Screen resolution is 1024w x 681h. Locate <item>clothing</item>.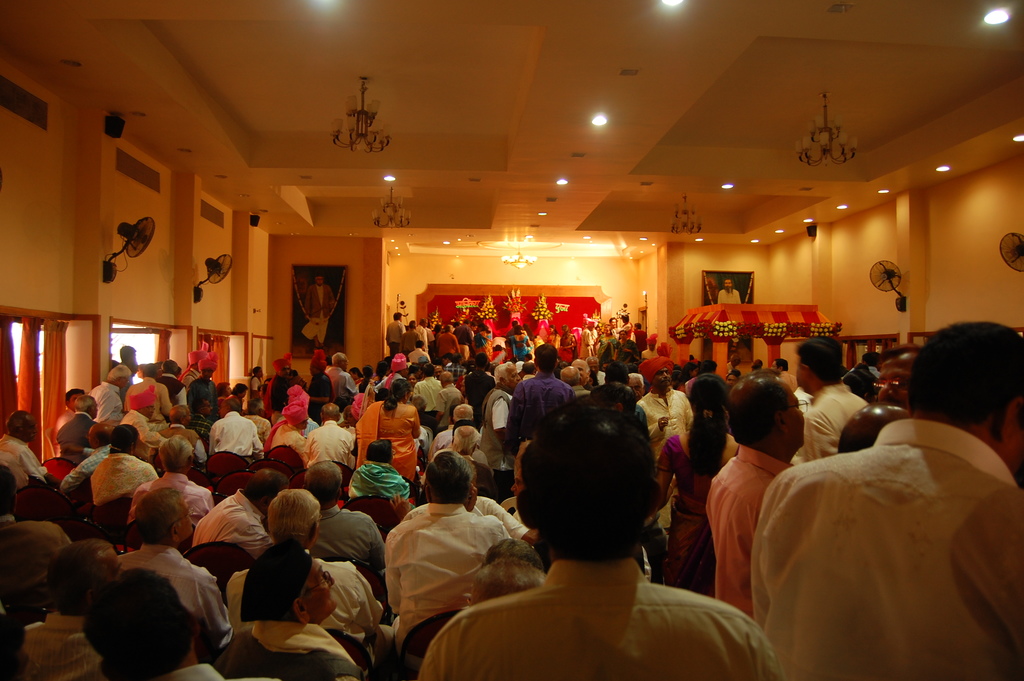
<region>225, 559, 374, 631</region>.
